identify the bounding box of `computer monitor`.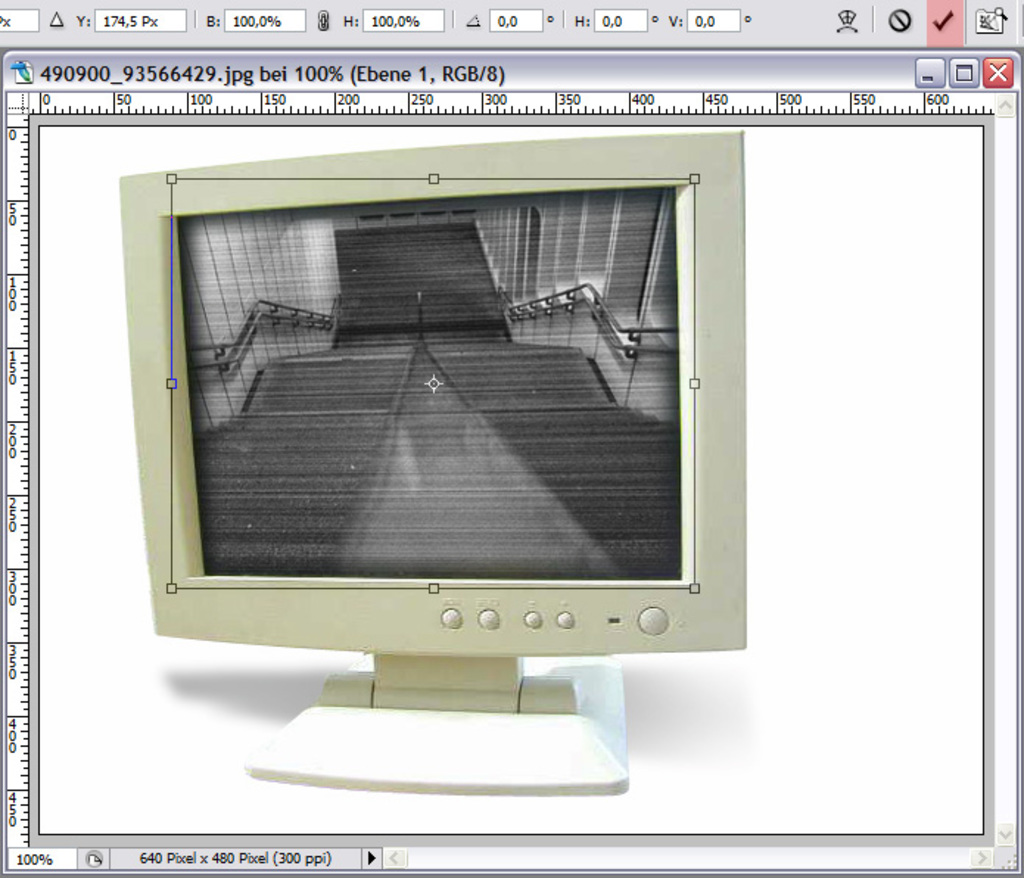
(113,130,747,801).
